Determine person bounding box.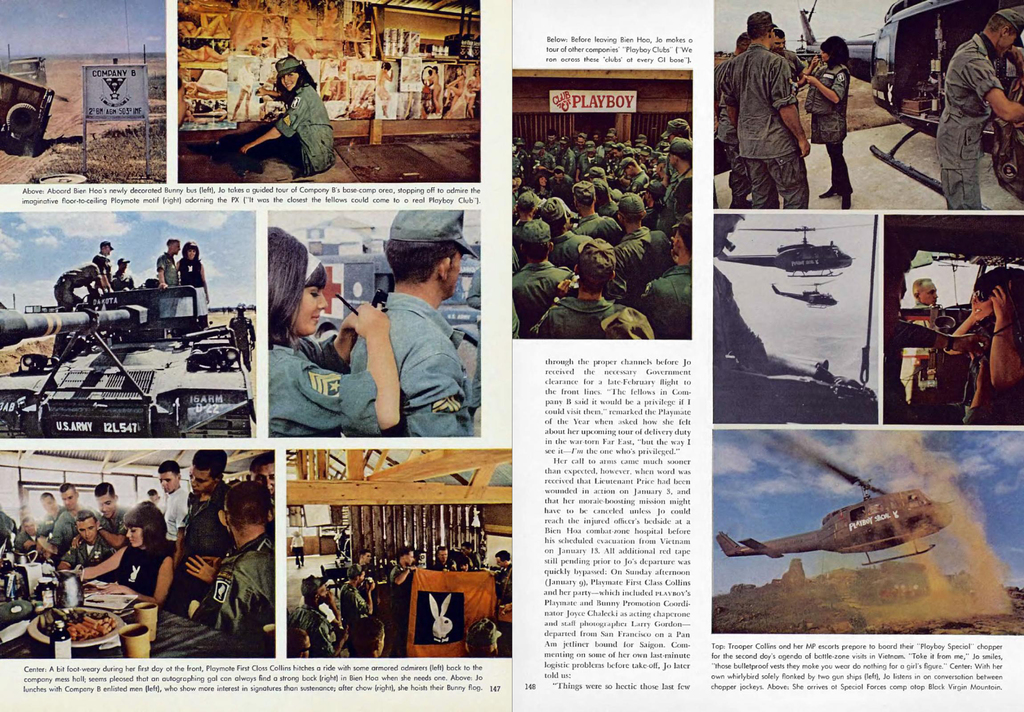
Determined: 908, 278, 945, 330.
